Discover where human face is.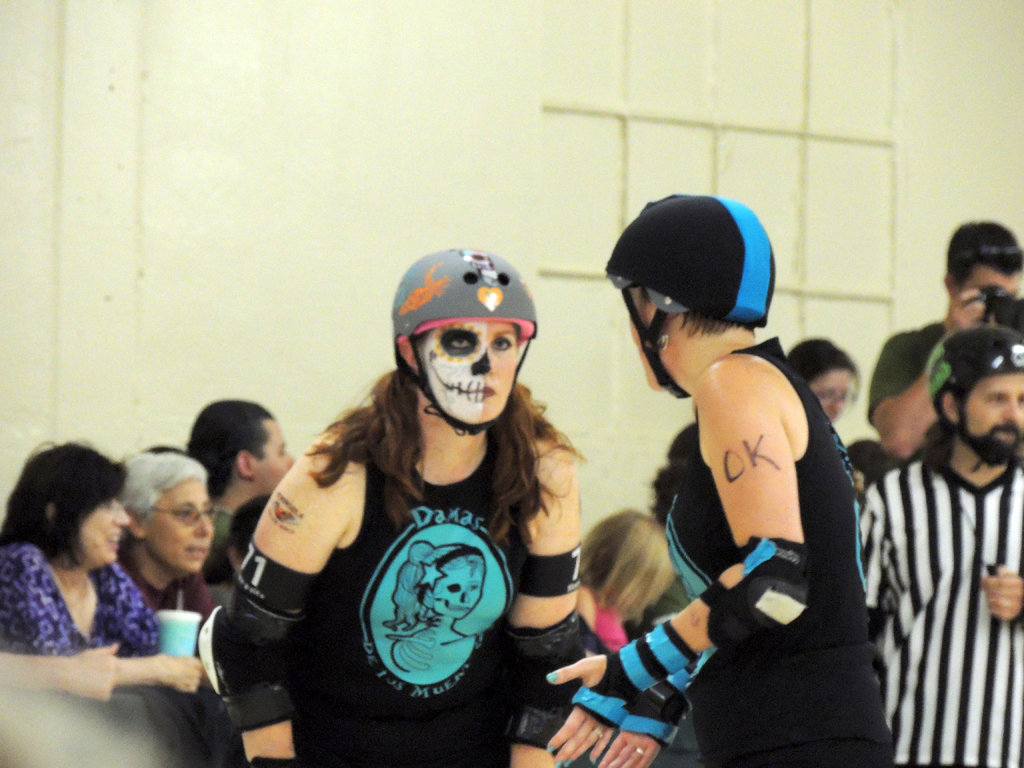
Discovered at [x1=956, y1=269, x2=1023, y2=298].
